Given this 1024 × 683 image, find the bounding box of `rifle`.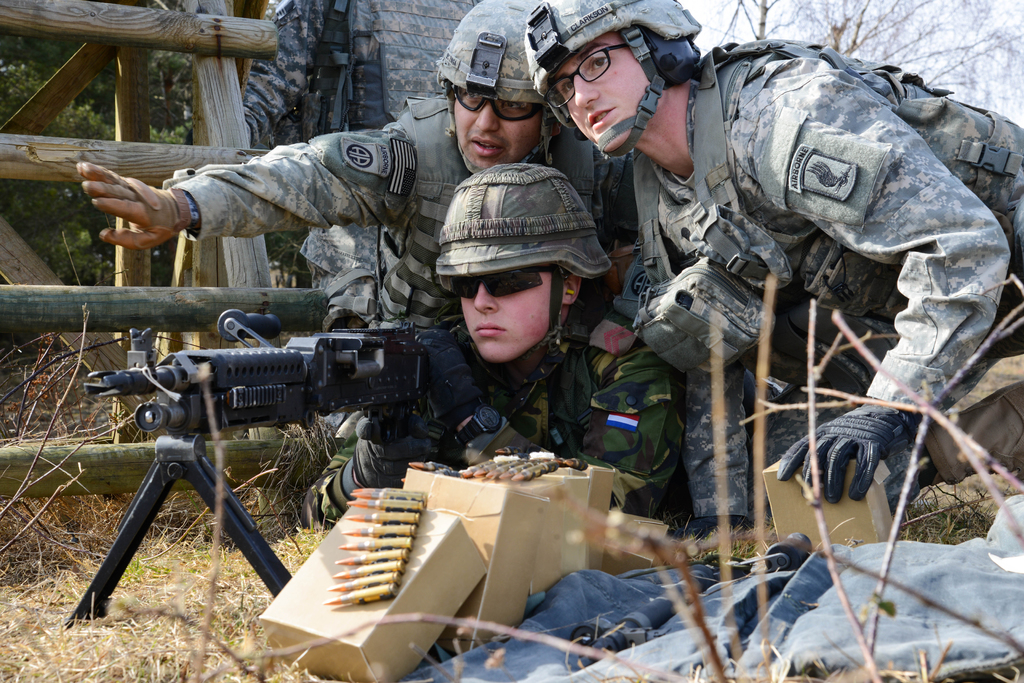
pyautogui.locateOnScreen(57, 297, 538, 559).
